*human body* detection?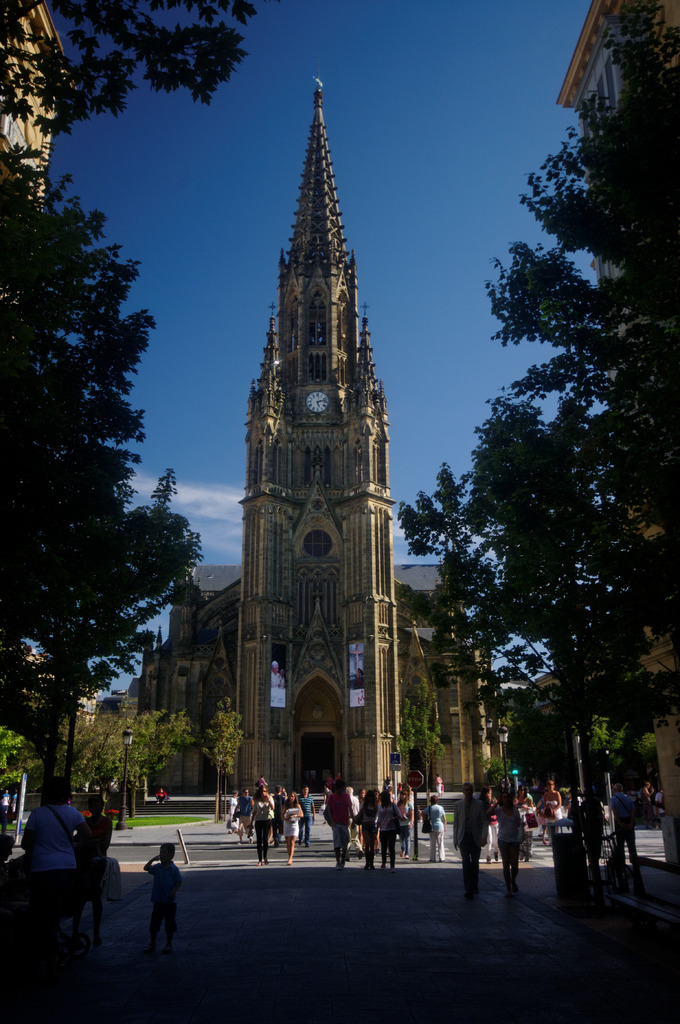
25, 783, 86, 943
